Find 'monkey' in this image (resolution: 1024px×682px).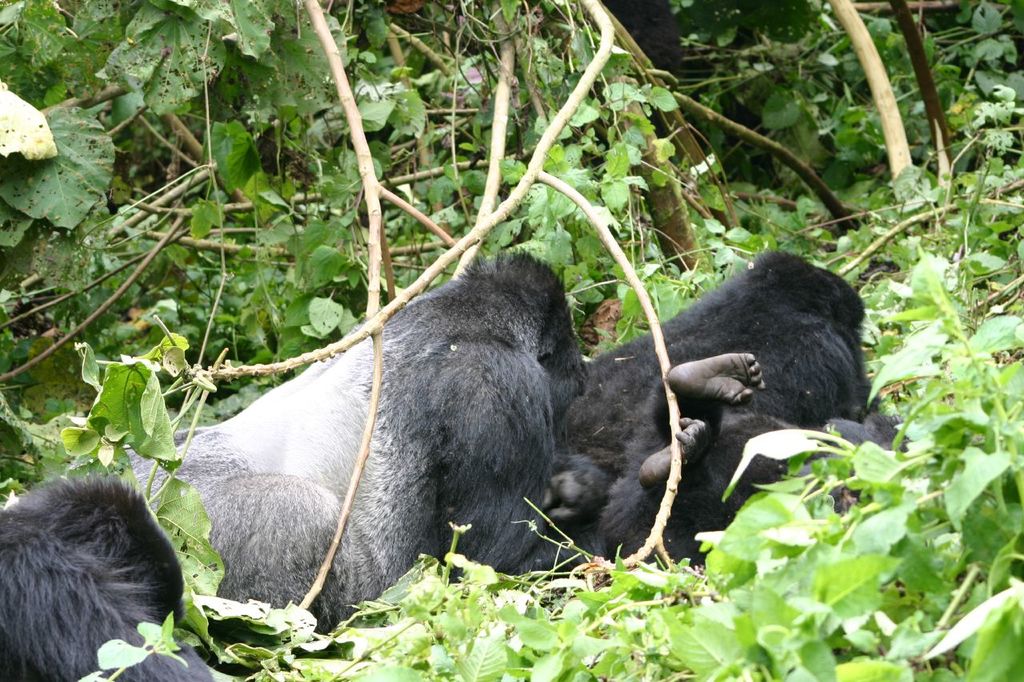
126:248:611:633.
